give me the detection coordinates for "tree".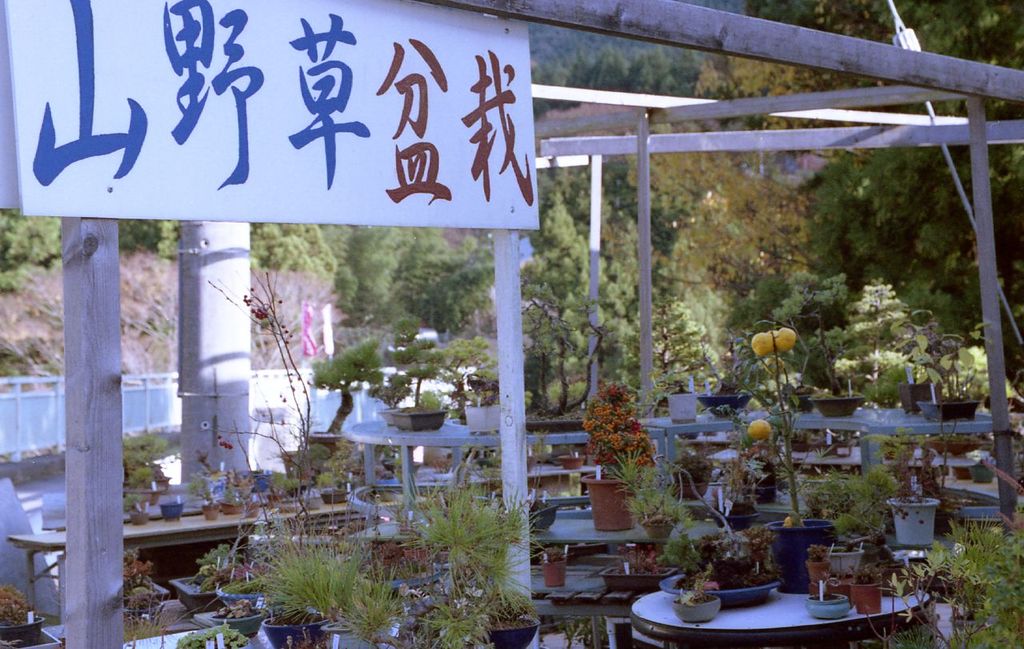
[517,190,646,355].
